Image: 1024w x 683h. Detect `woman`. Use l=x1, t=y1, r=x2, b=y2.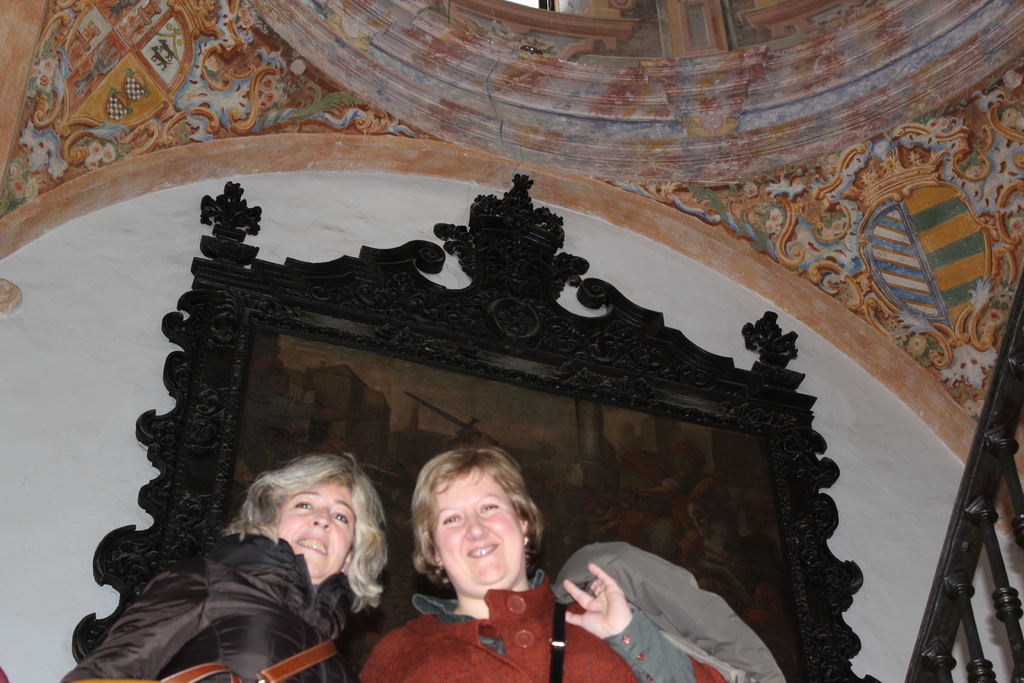
l=51, t=451, r=394, b=682.
